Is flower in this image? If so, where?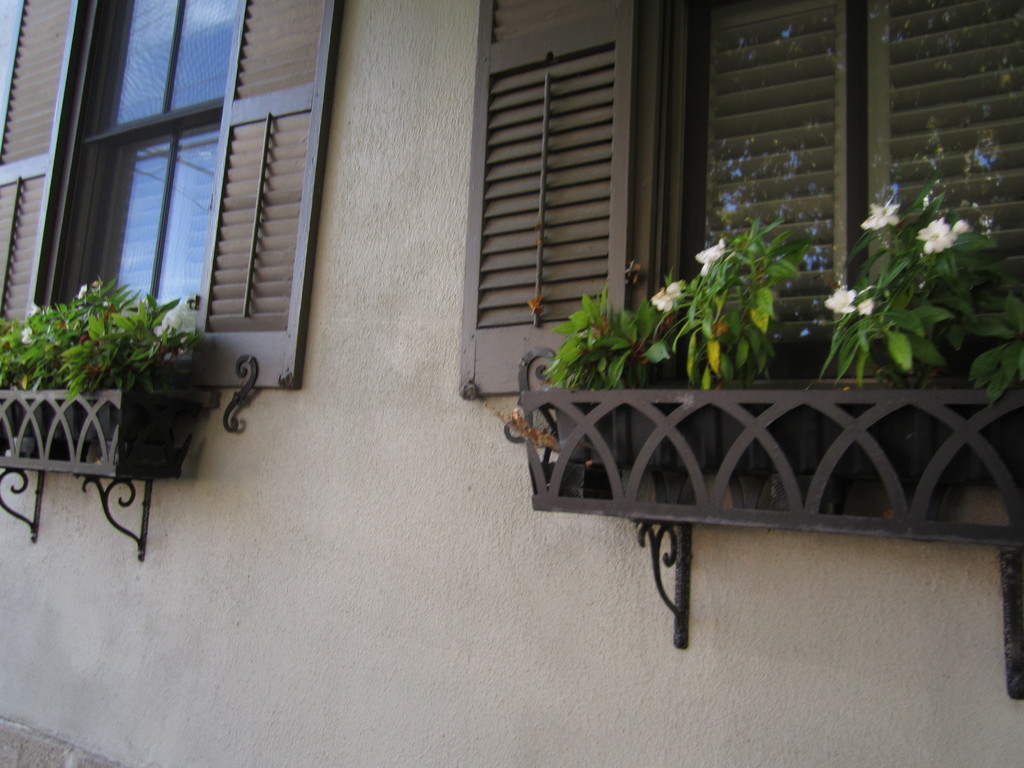
Yes, at {"x1": 870, "y1": 202, "x2": 914, "y2": 239}.
